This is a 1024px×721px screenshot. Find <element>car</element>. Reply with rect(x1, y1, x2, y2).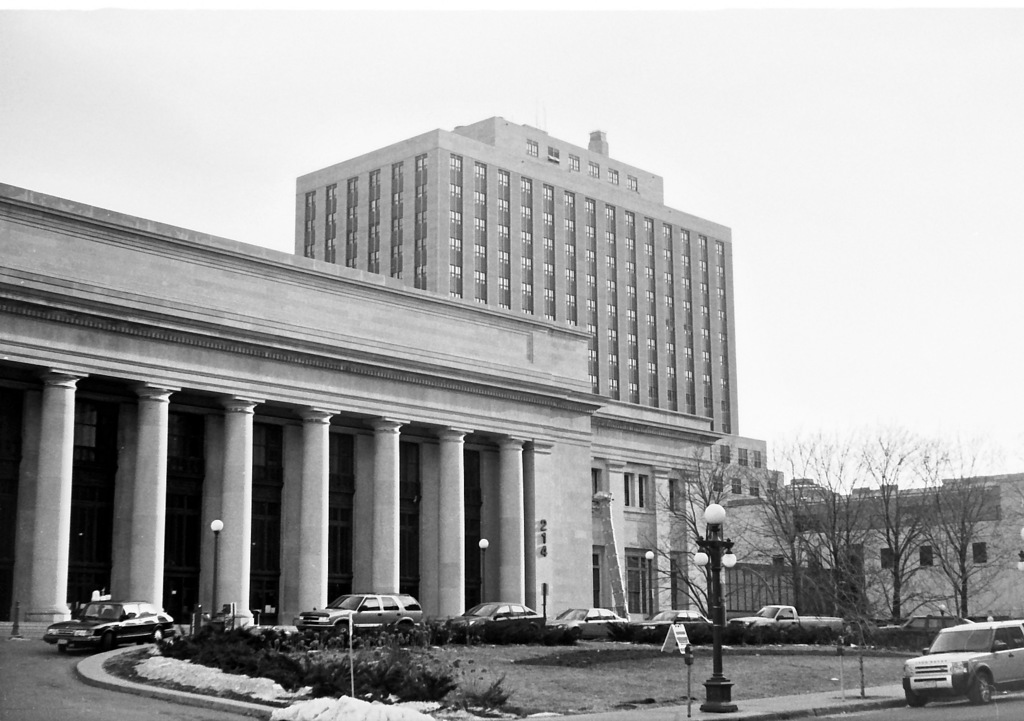
rect(296, 585, 428, 635).
